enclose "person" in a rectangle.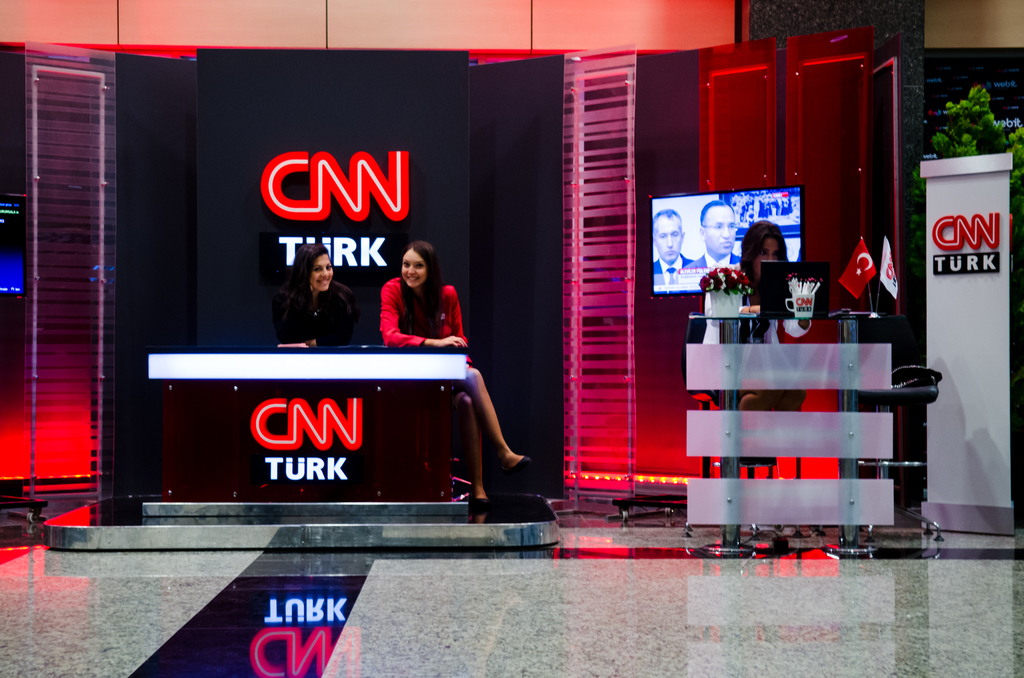
pyautogui.locateOnScreen(684, 210, 740, 289).
